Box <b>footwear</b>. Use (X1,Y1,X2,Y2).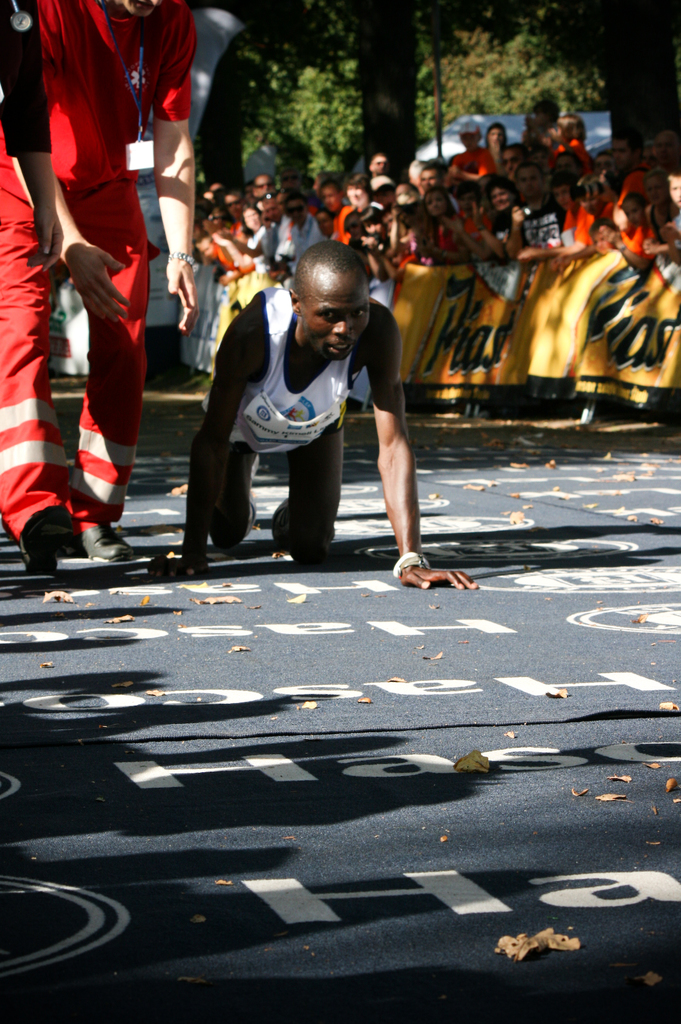
(77,519,136,573).
